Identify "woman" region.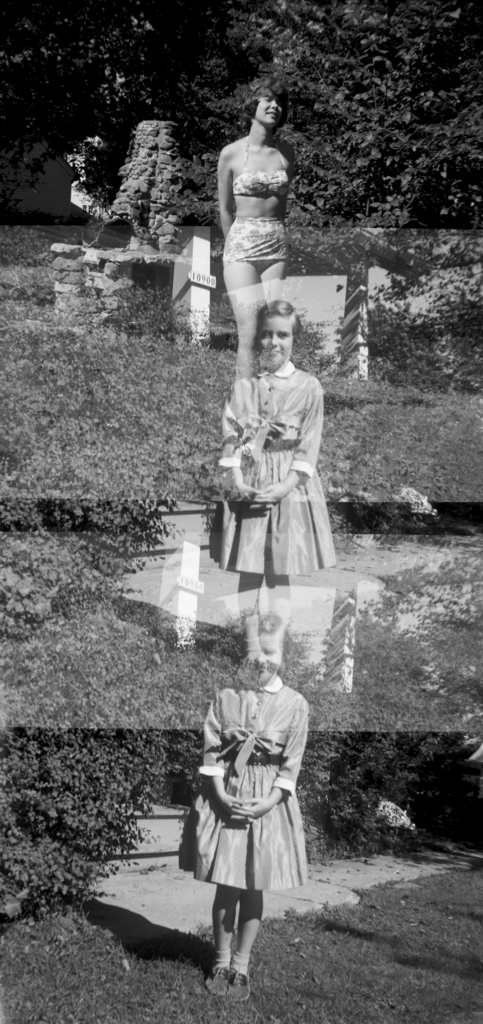
Region: (left=188, top=91, right=312, bottom=440).
